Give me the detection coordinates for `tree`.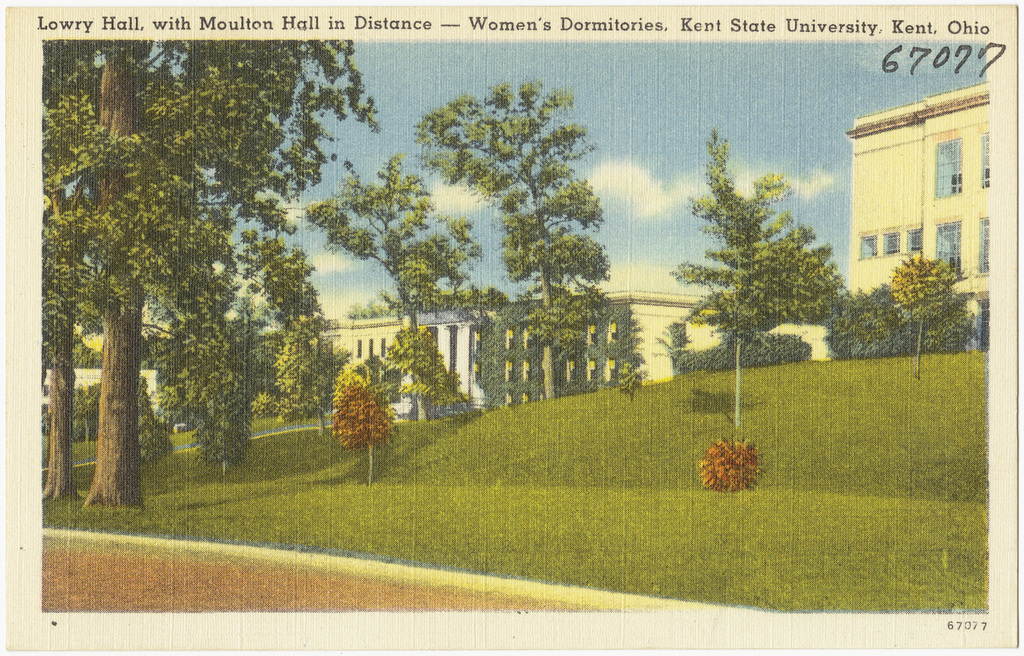
x1=791 y1=236 x2=850 y2=332.
